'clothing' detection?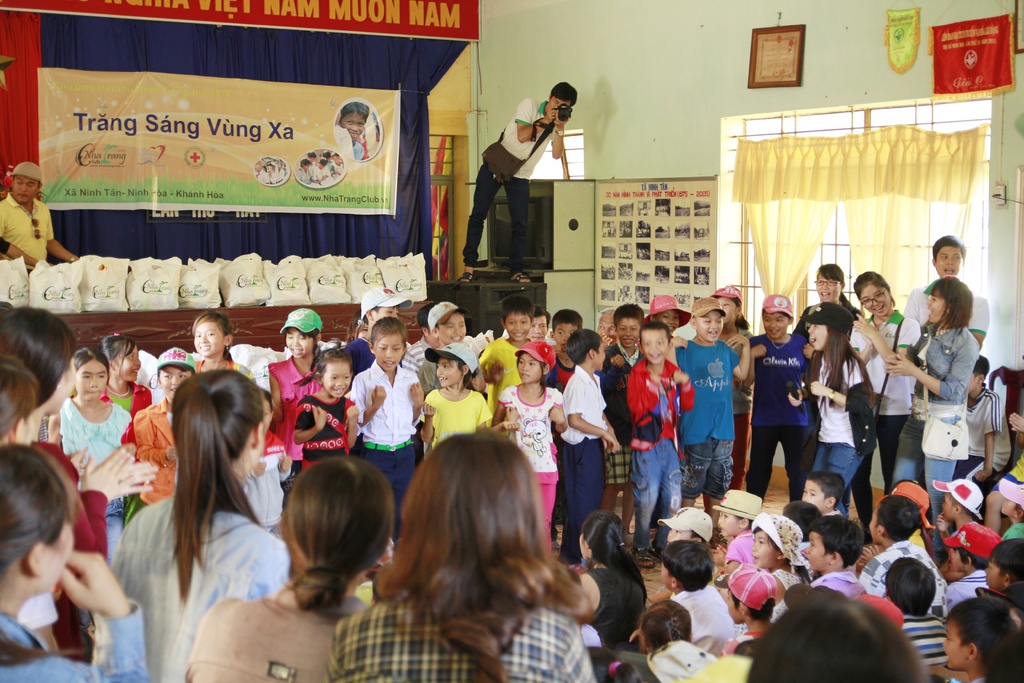
bbox=(0, 186, 58, 274)
